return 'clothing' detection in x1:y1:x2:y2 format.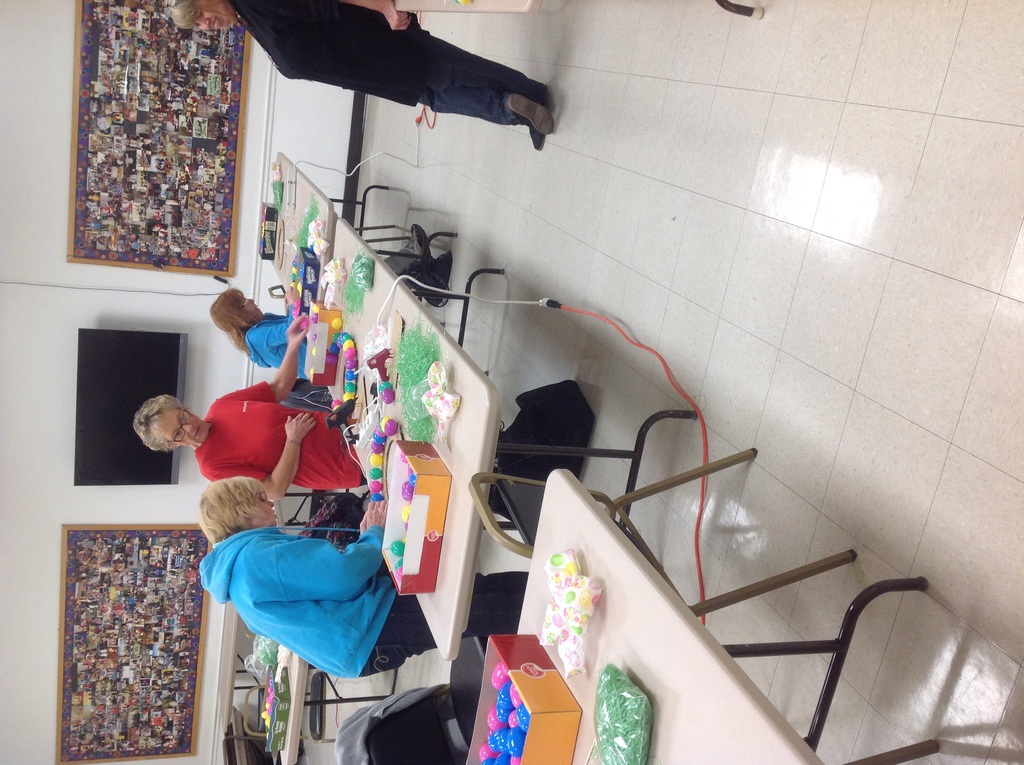
192:522:441:680.
